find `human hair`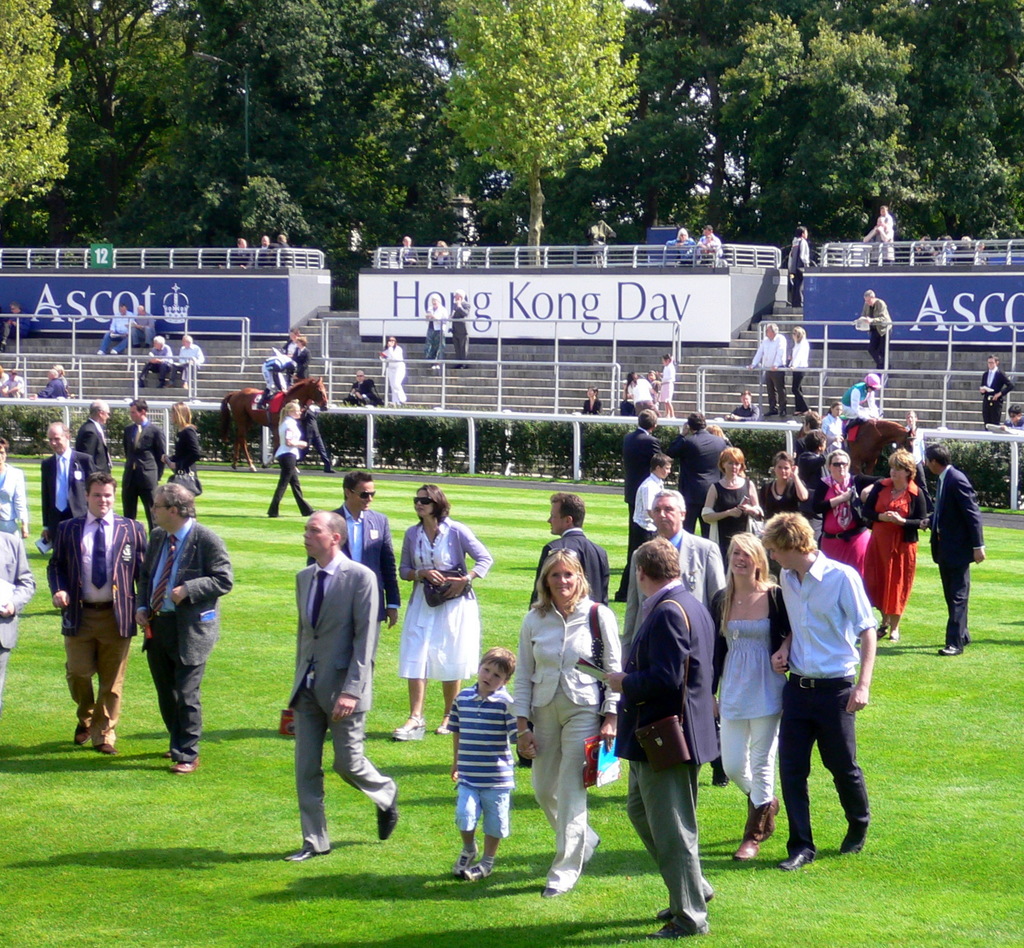
<region>416, 481, 450, 525</region>
